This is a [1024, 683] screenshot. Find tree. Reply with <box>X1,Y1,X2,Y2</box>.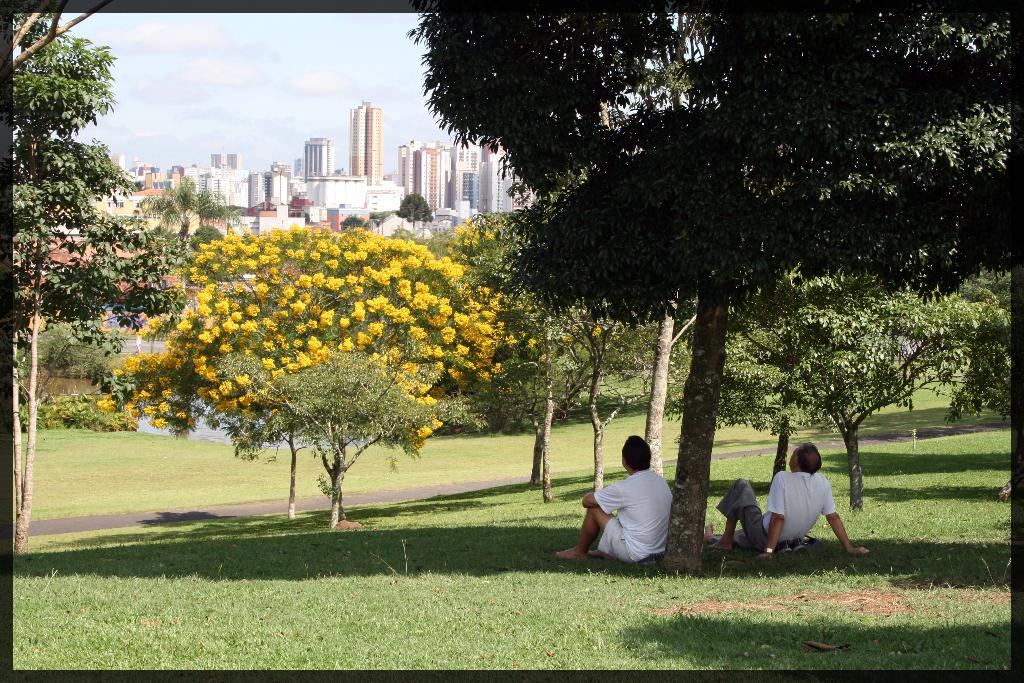
<box>122,169,250,275</box>.
